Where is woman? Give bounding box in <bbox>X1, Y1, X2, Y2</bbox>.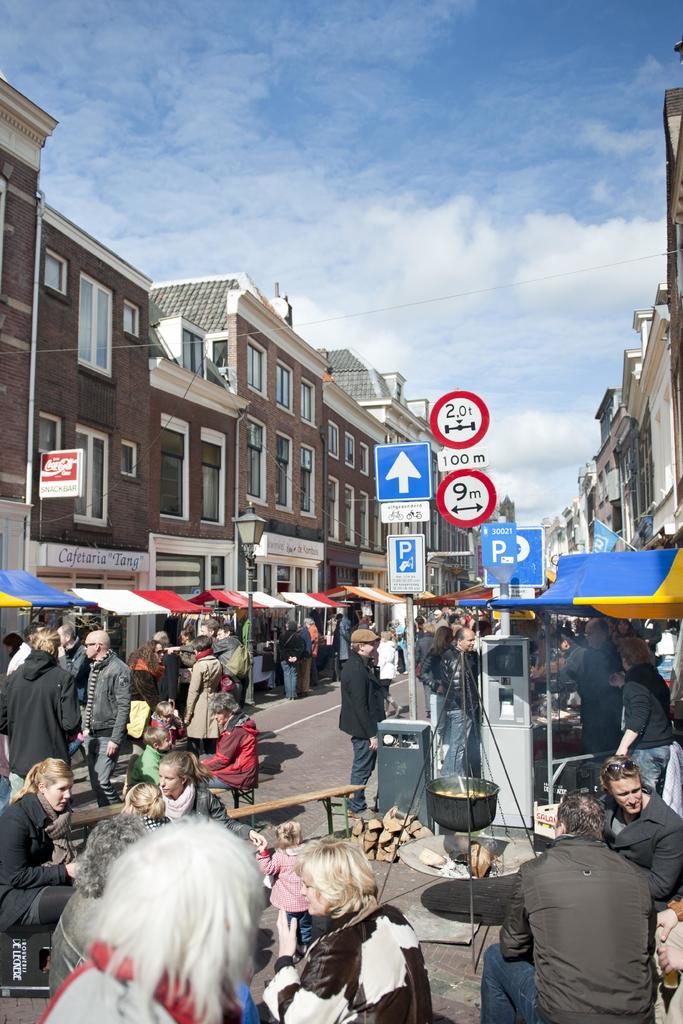
<bbox>155, 752, 265, 841</bbox>.
